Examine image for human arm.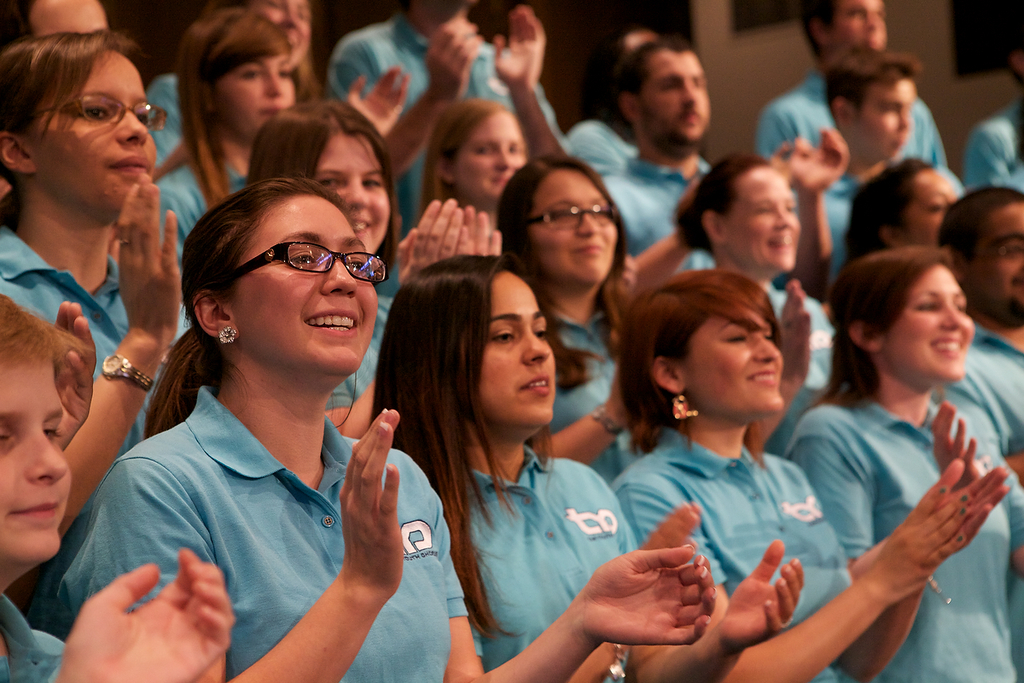
Examination result: bbox(489, 0, 576, 166).
